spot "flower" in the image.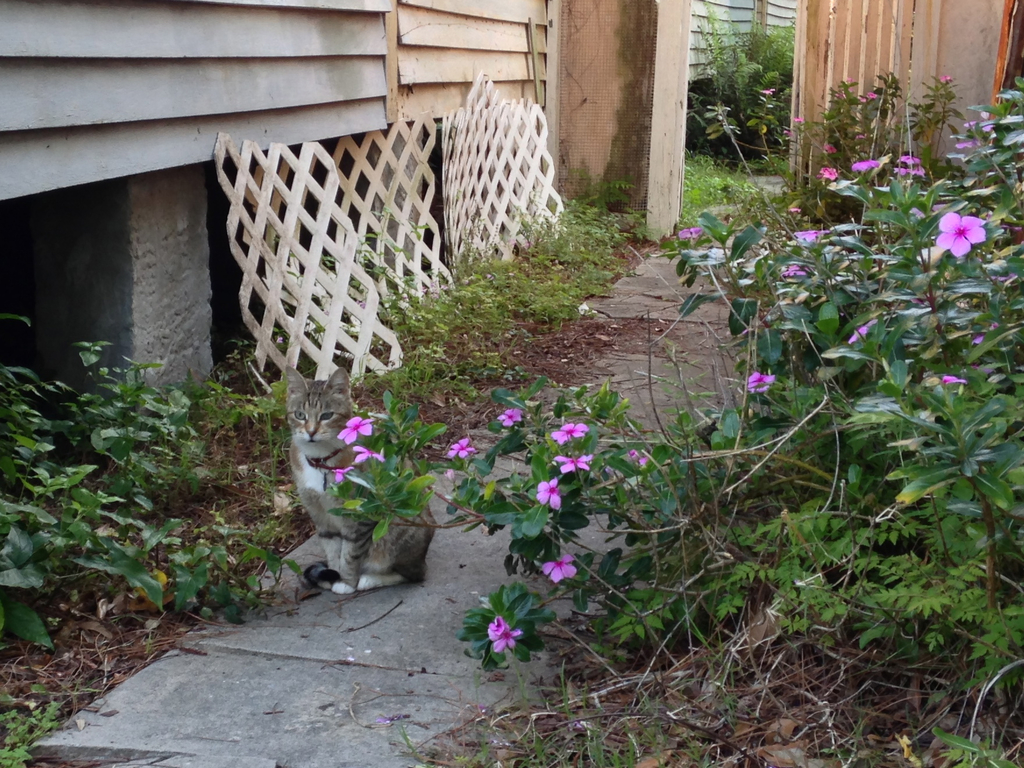
"flower" found at 815 166 841 180.
